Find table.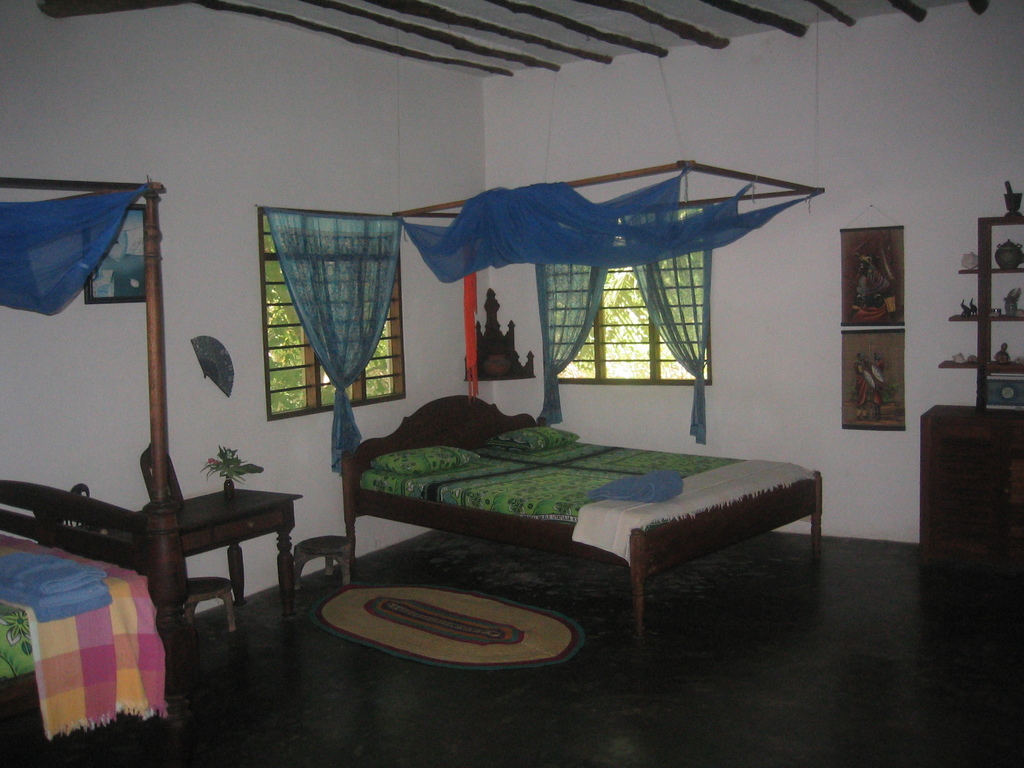
BBox(73, 483, 296, 618).
